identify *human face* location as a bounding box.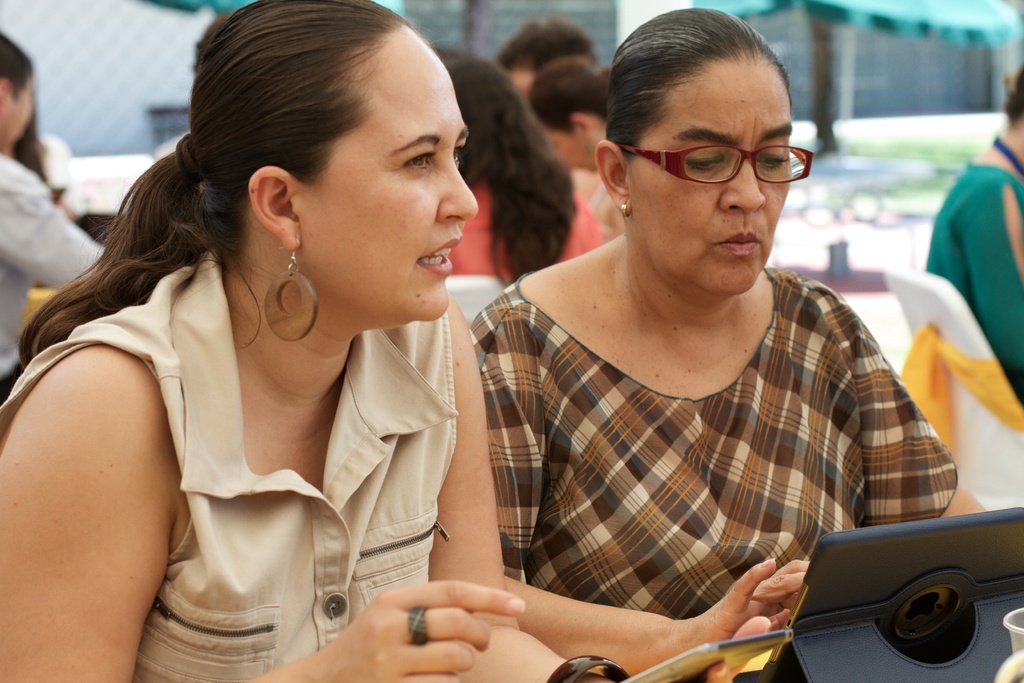
bbox=[628, 65, 791, 295].
